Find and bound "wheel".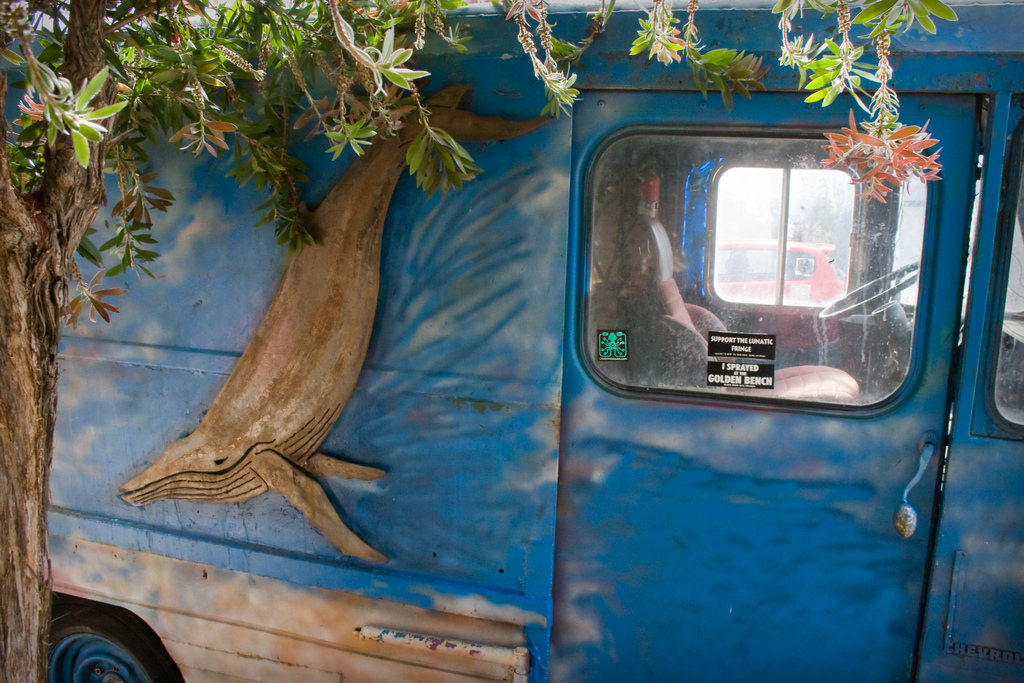
Bound: box(47, 606, 177, 682).
